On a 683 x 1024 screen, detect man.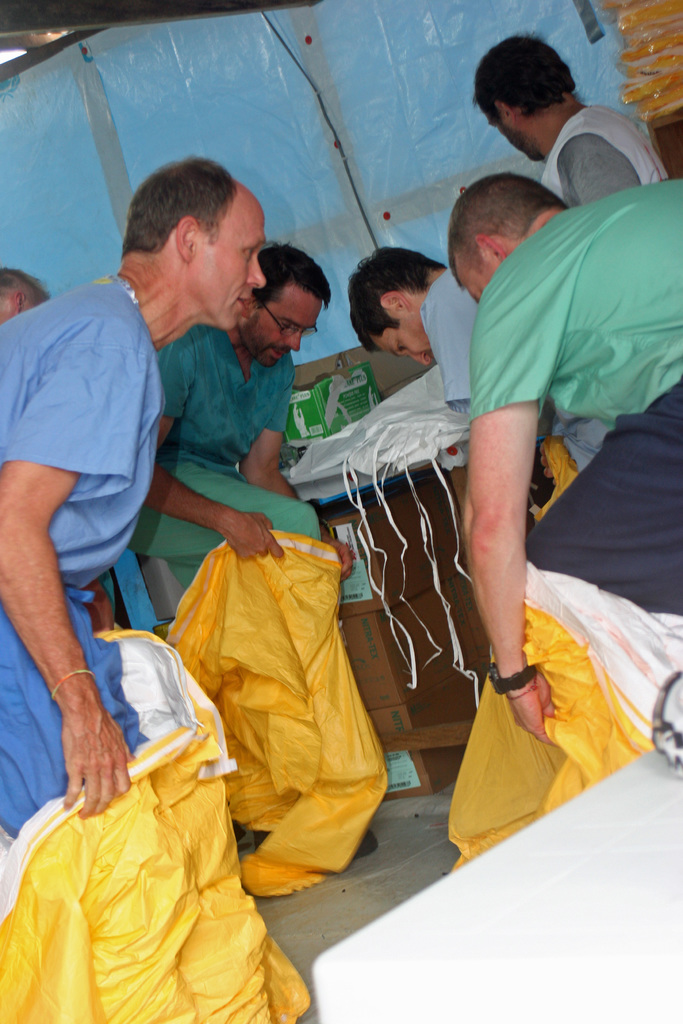
locate(446, 173, 682, 744).
